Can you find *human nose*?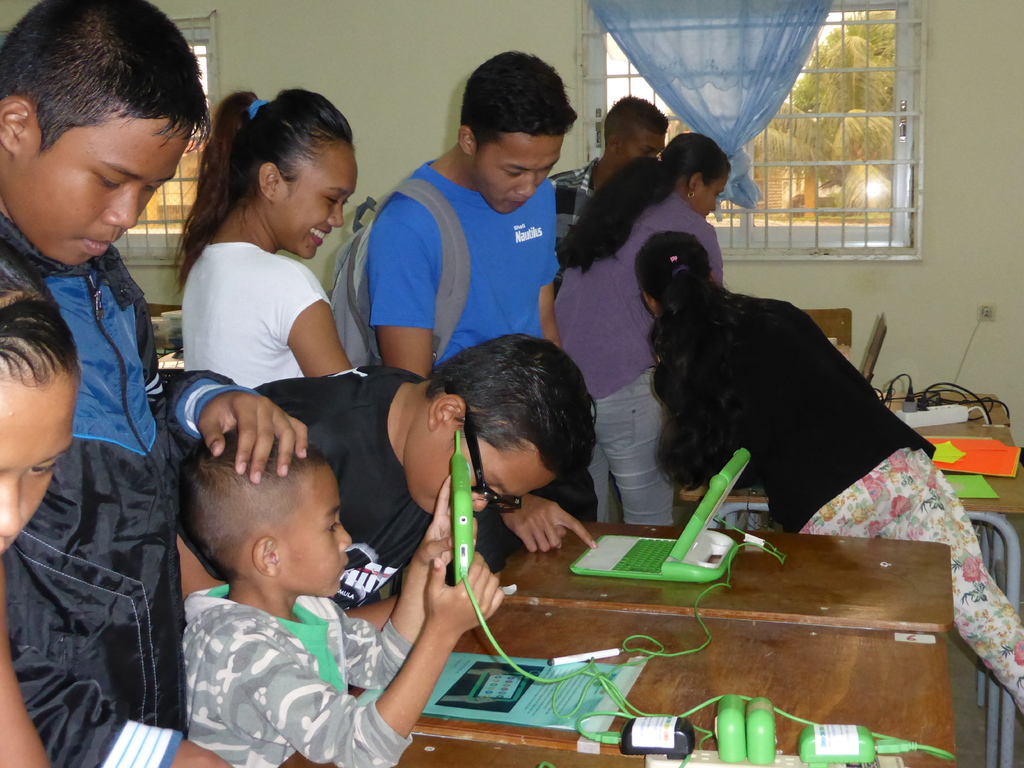
Yes, bounding box: [x1=710, y1=204, x2=716, y2=213].
